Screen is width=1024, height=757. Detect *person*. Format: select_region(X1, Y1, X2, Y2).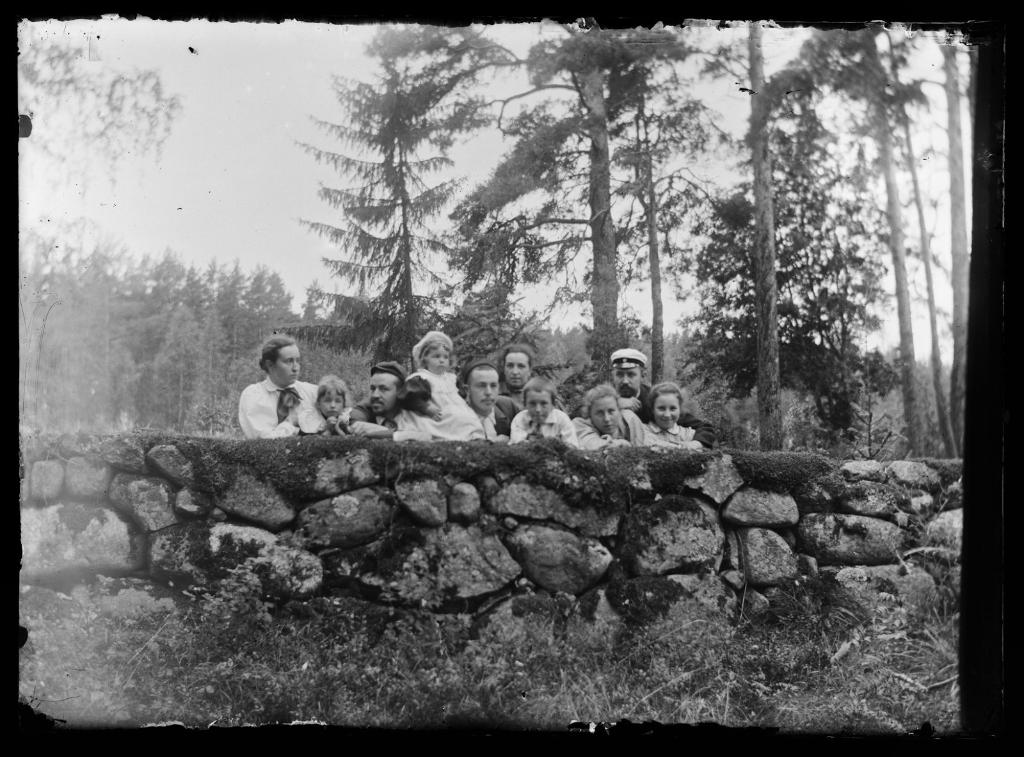
select_region(234, 334, 332, 439).
